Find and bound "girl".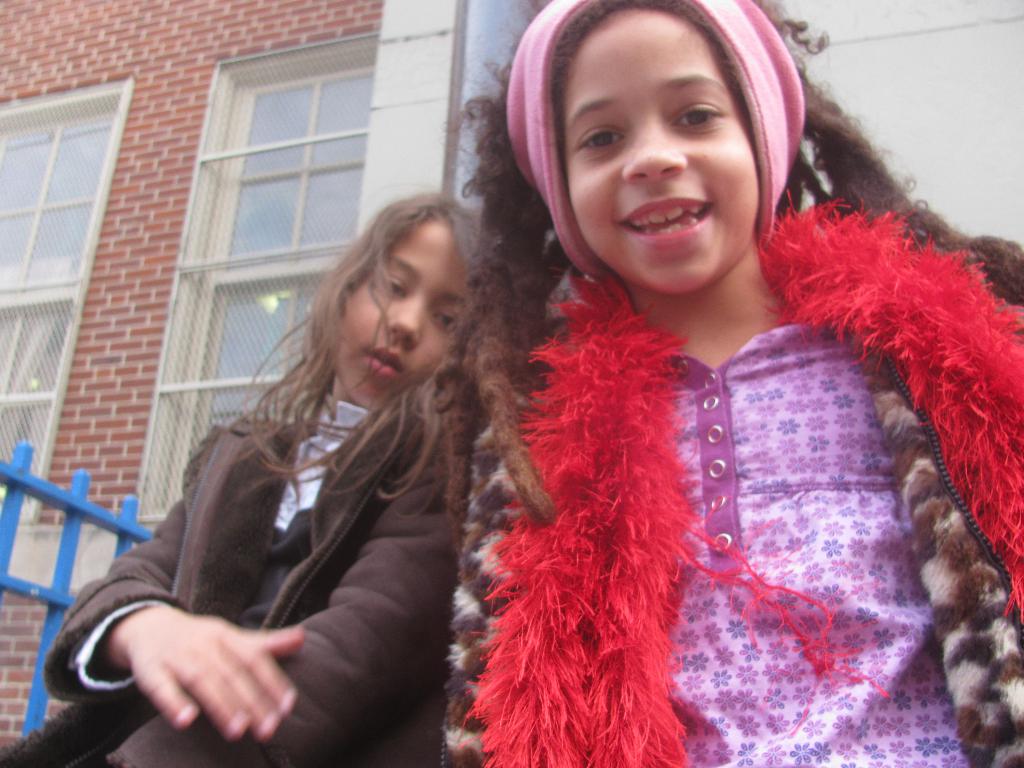
Bound: l=429, t=0, r=1021, b=767.
